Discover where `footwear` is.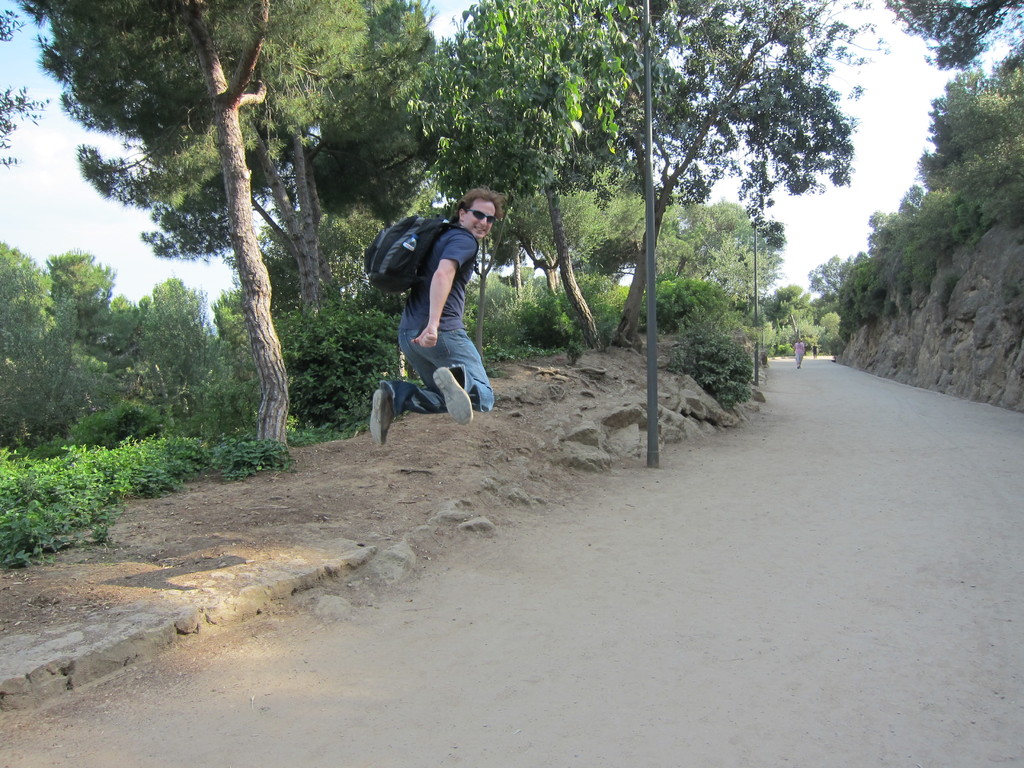
Discovered at x1=430, y1=368, x2=473, y2=426.
